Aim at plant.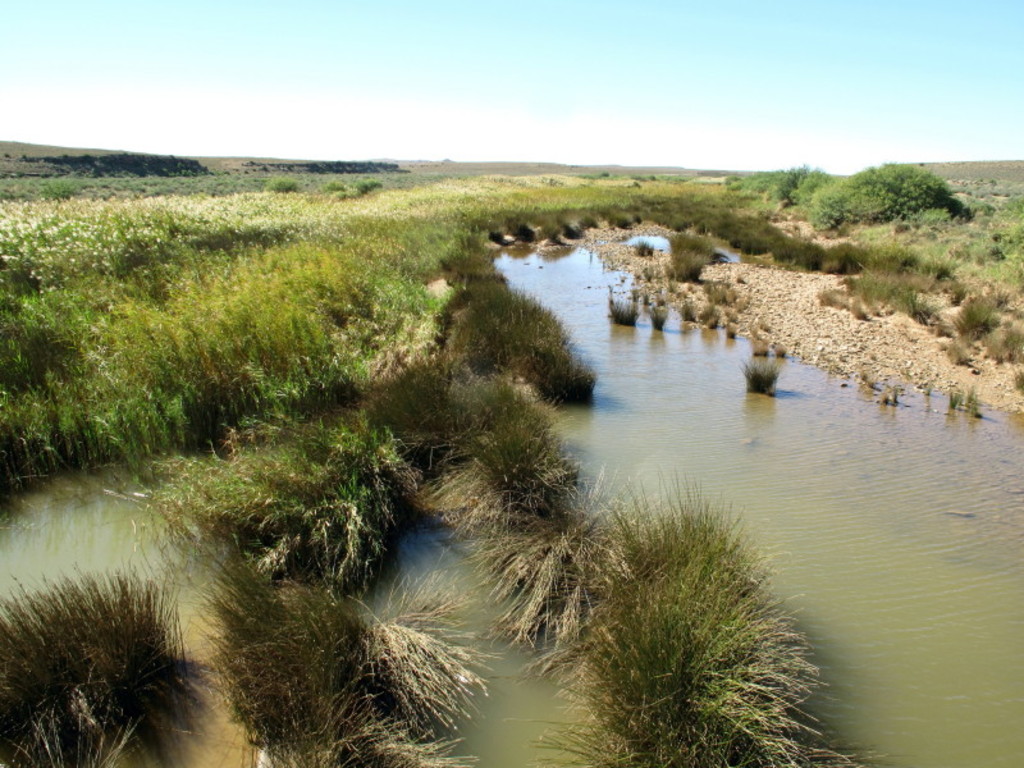
Aimed at [887, 372, 902, 406].
